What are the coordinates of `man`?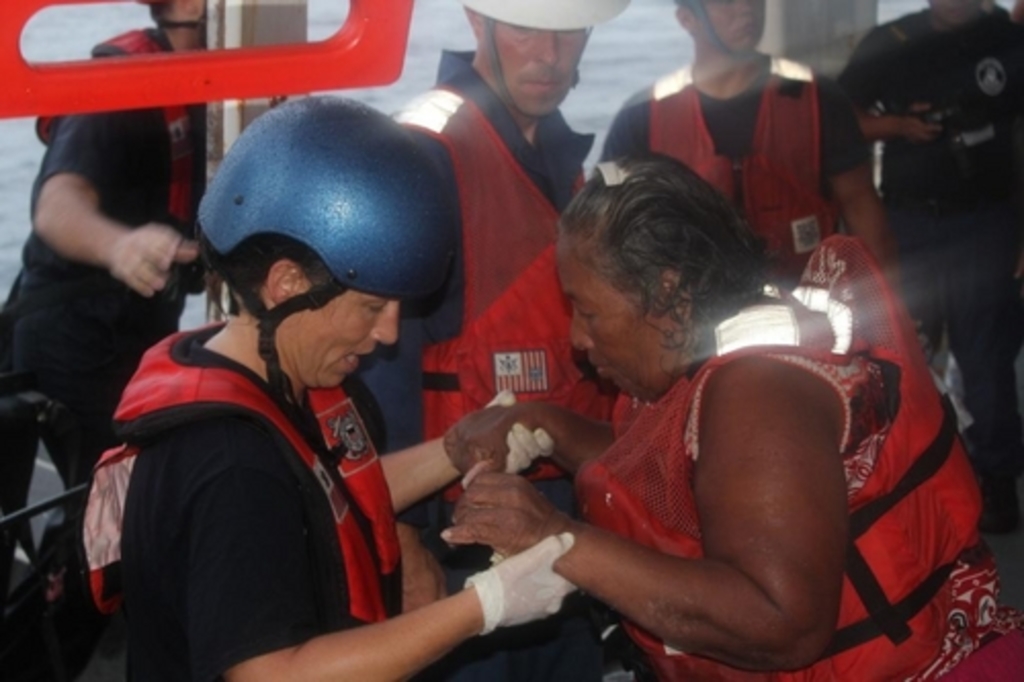
(0,0,209,635).
